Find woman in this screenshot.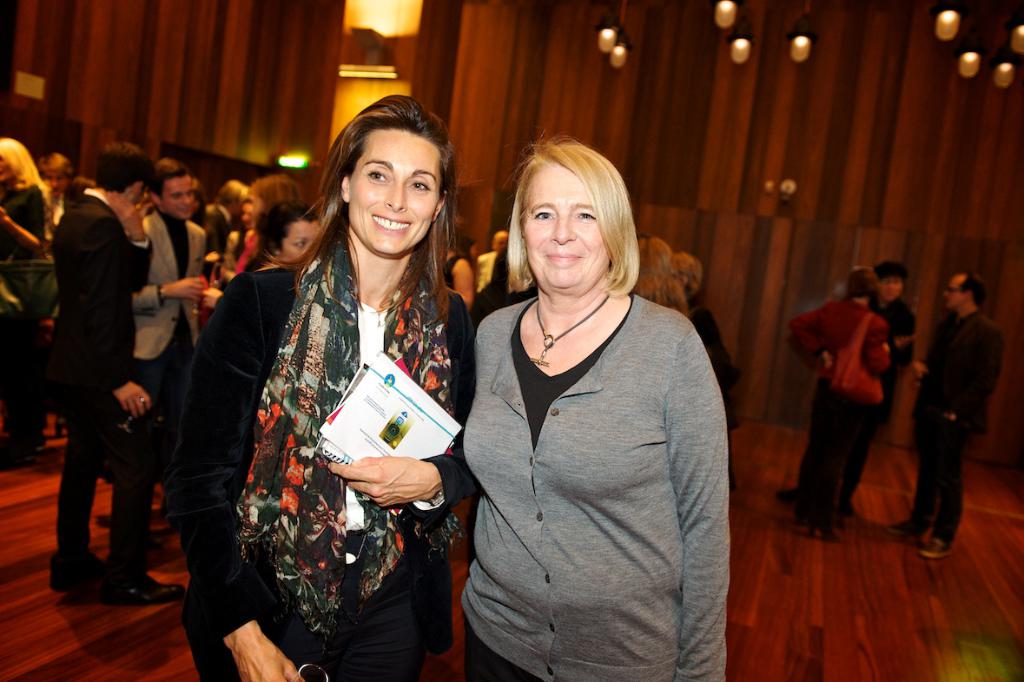
The bounding box for woman is locate(788, 262, 918, 539).
